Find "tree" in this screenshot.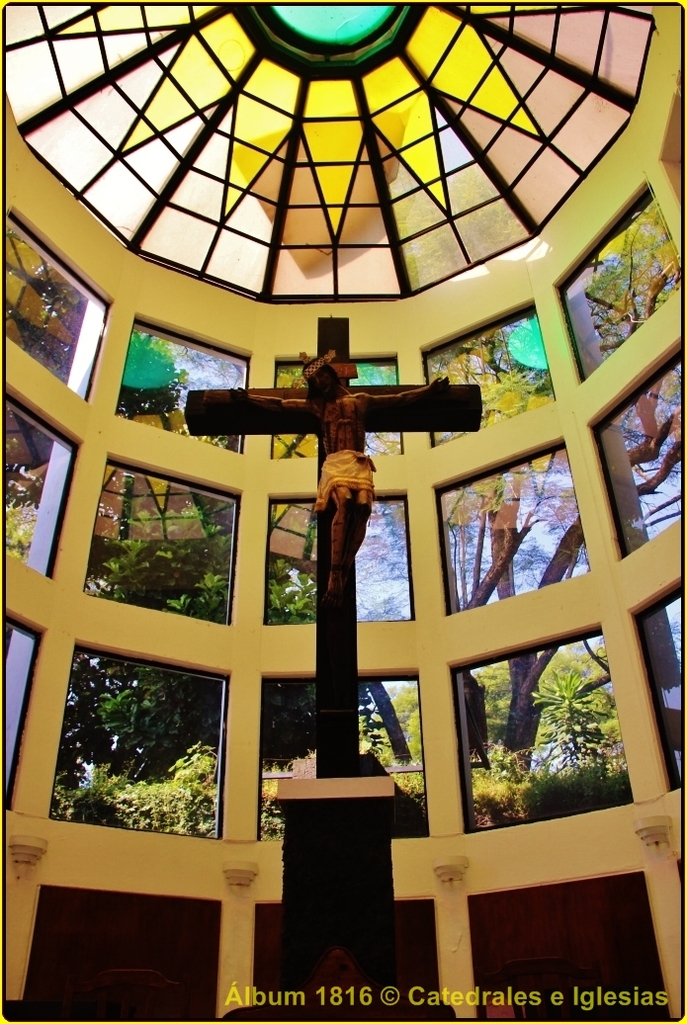
The bounding box for "tree" is {"x1": 267, "y1": 492, "x2": 455, "y2": 650}.
